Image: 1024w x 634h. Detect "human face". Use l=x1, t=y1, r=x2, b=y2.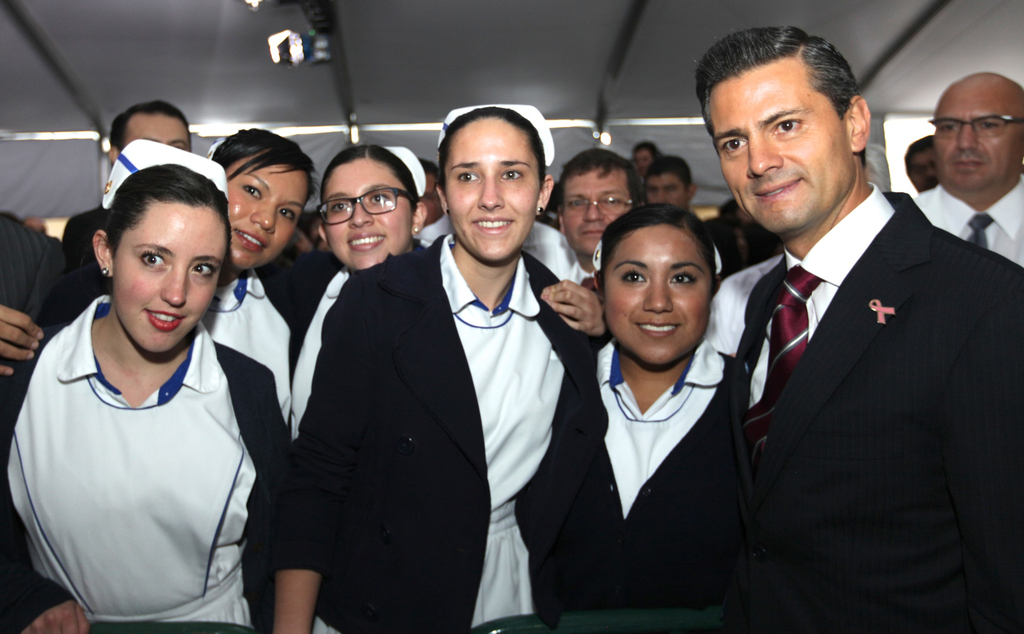
l=904, t=140, r=940, b=182.
